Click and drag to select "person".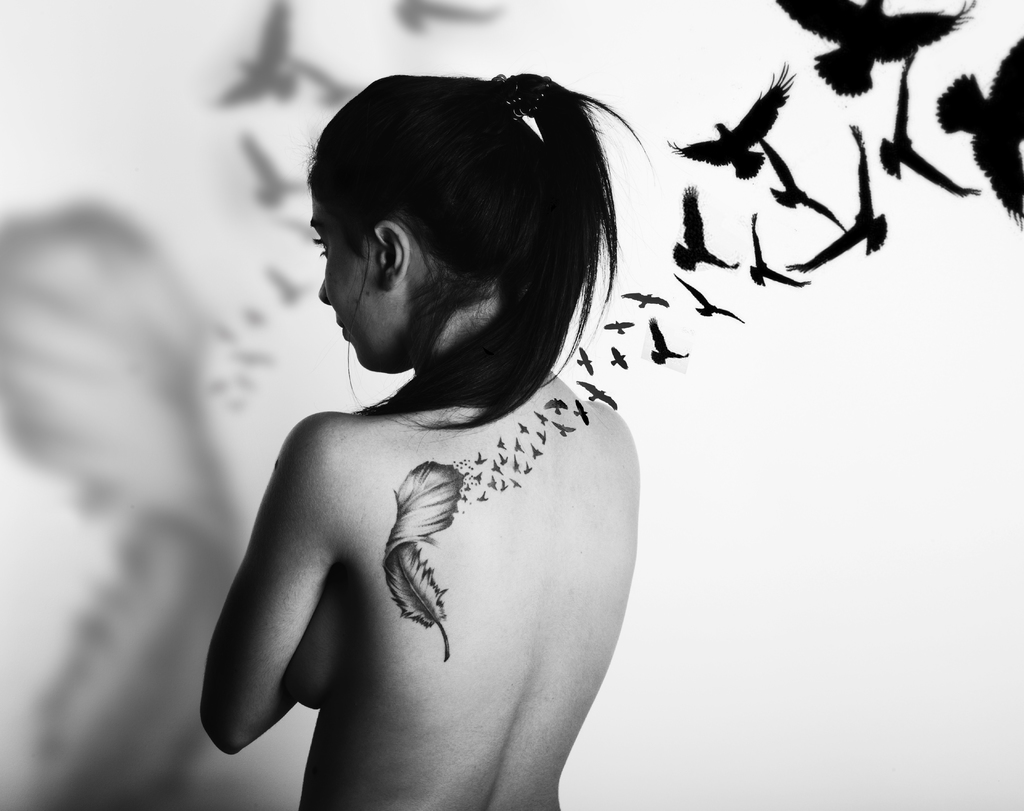
Selection: [140,33,736,810].
